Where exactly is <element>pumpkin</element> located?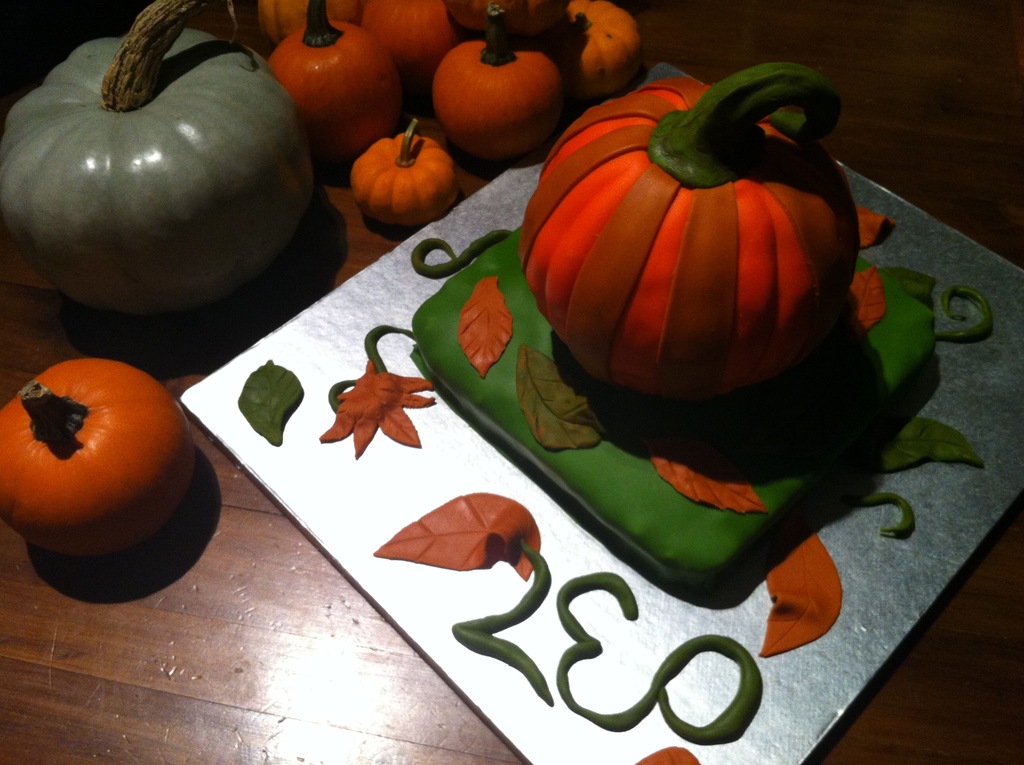
Its bounding box is pyautogui.locateOnScreen(356, 122, 473, 230).
